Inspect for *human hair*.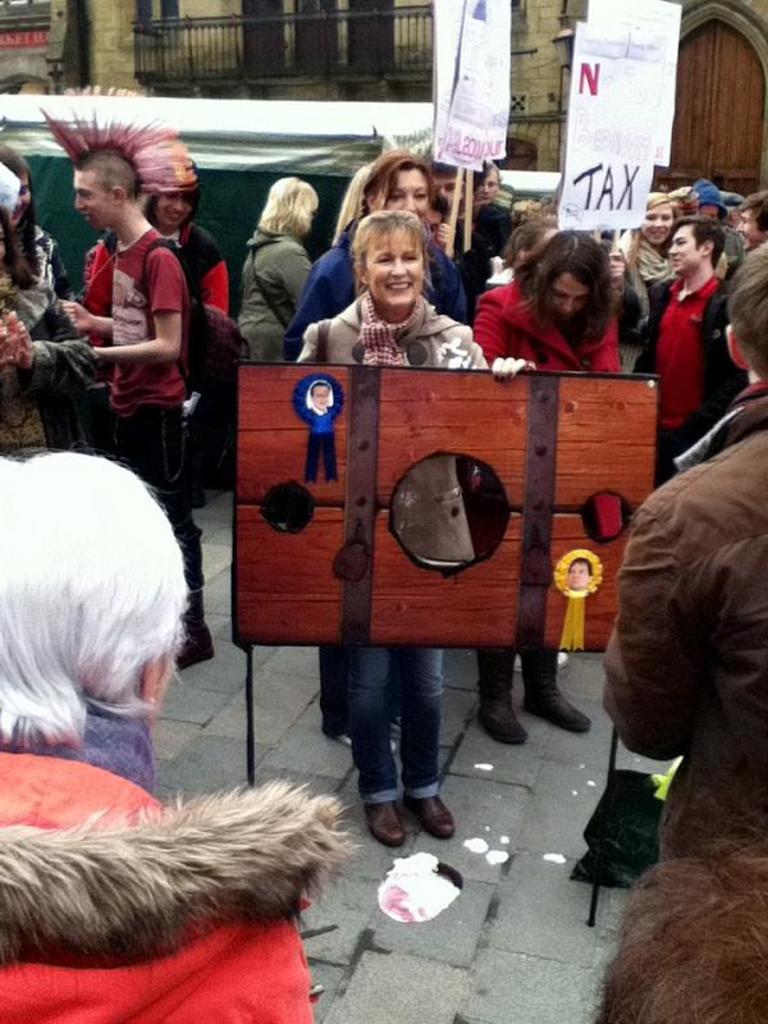
Inspection: {"left": 669, "top": 215, "right": 727, "bottom": 266}.
